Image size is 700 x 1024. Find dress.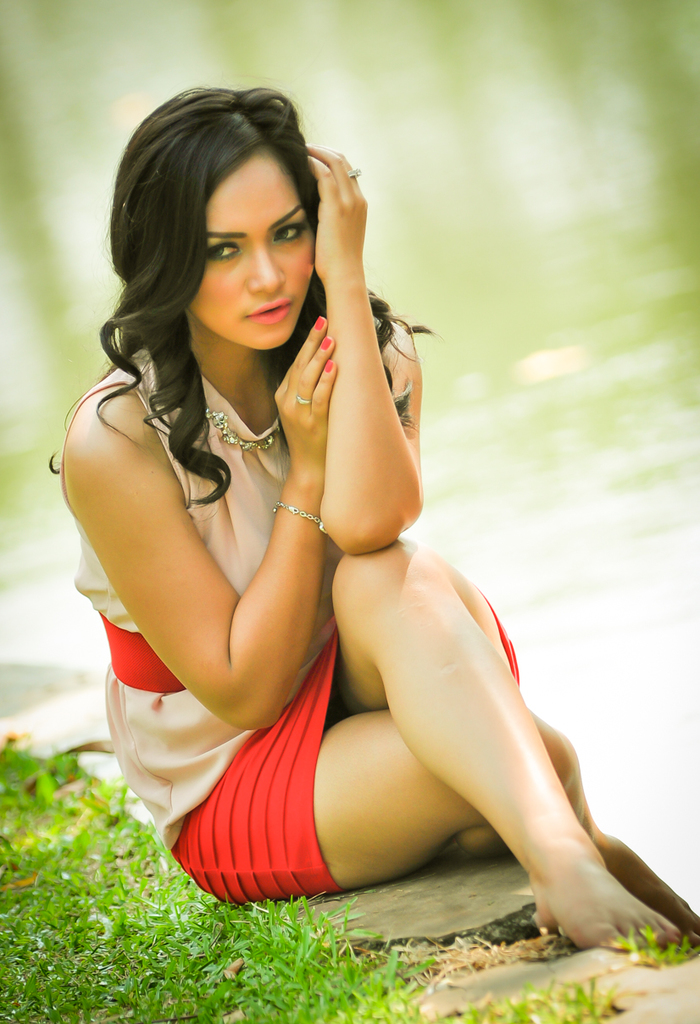
locate(69, 346, 519, 906).
